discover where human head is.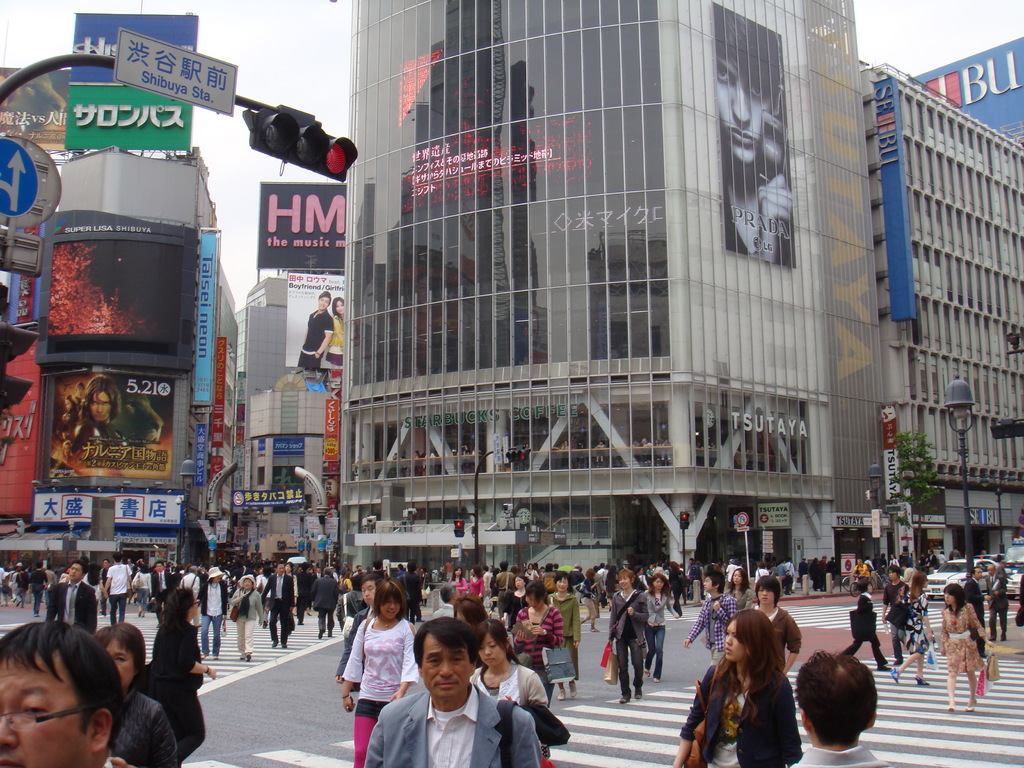
Discovered at 86, 376, 117, 420.
